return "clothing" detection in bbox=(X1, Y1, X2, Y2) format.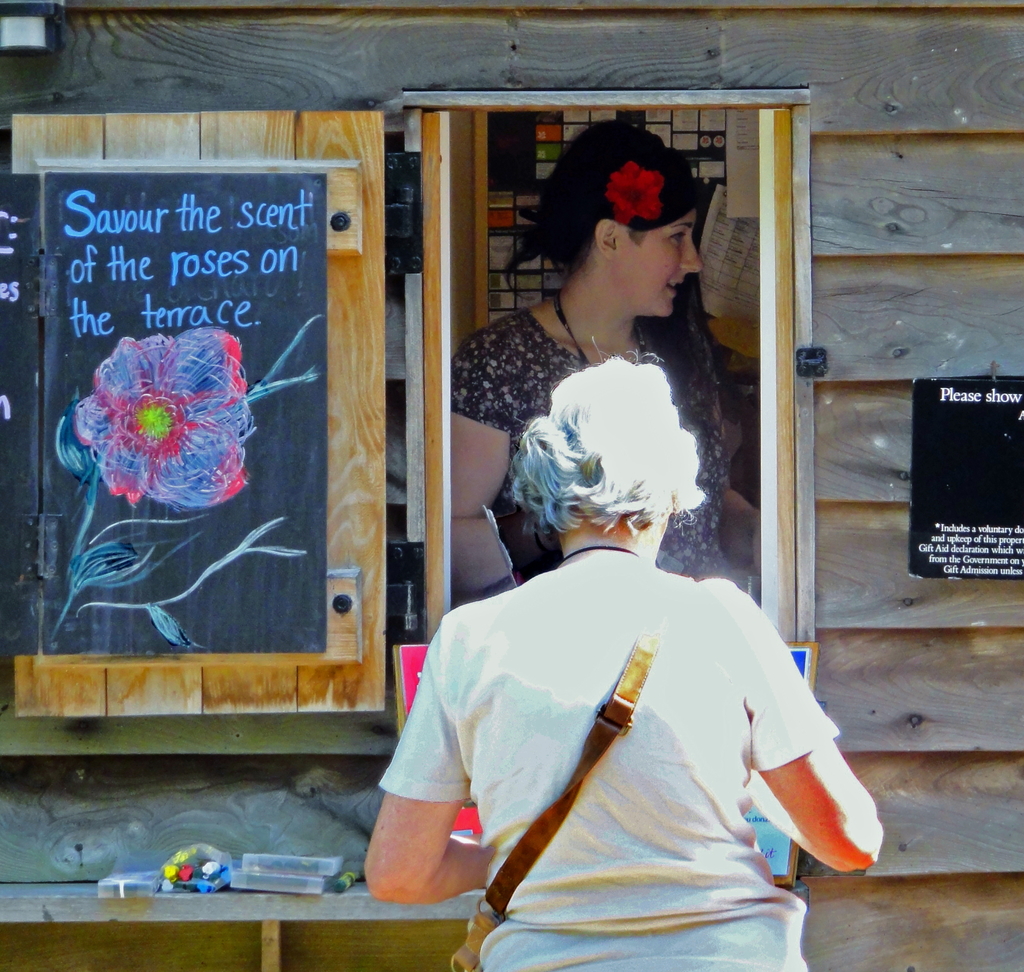
bbox=(444, 304, 739, 588).
